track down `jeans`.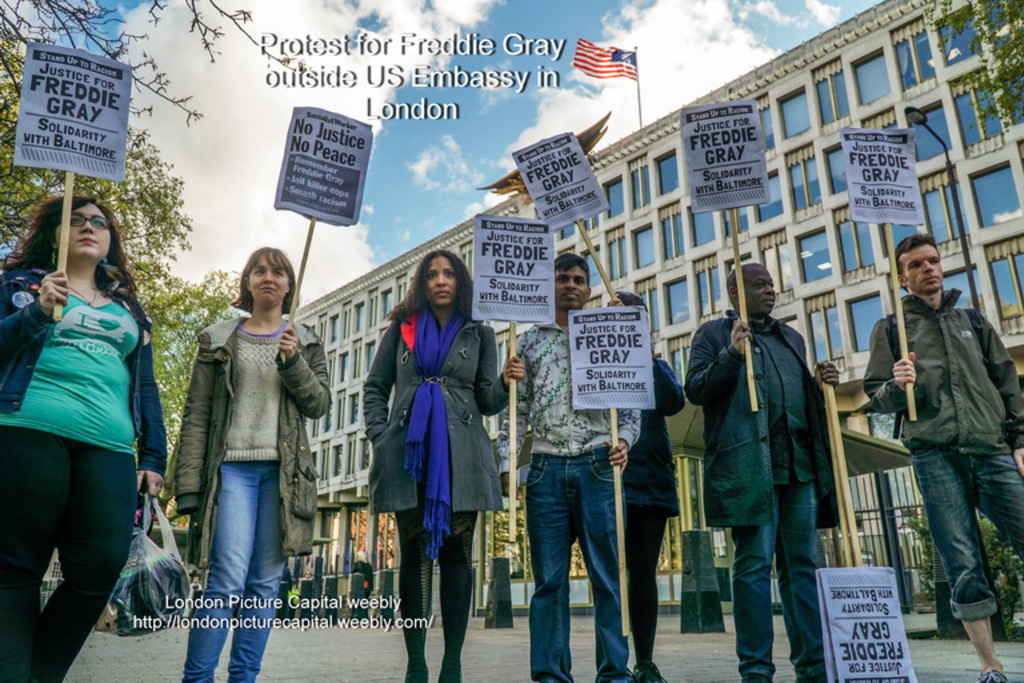
Tracked to bbox=[921, 450, 1023, 622].
